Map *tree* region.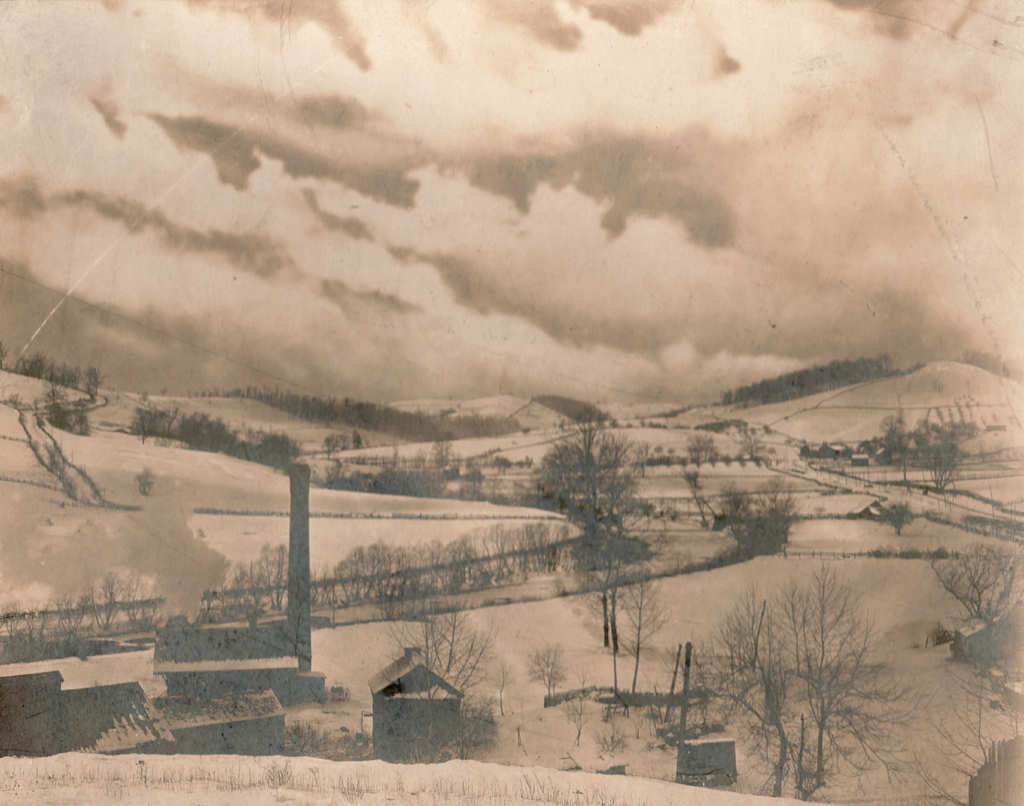
Mapped to select_region(522, 419, 668, 658).
